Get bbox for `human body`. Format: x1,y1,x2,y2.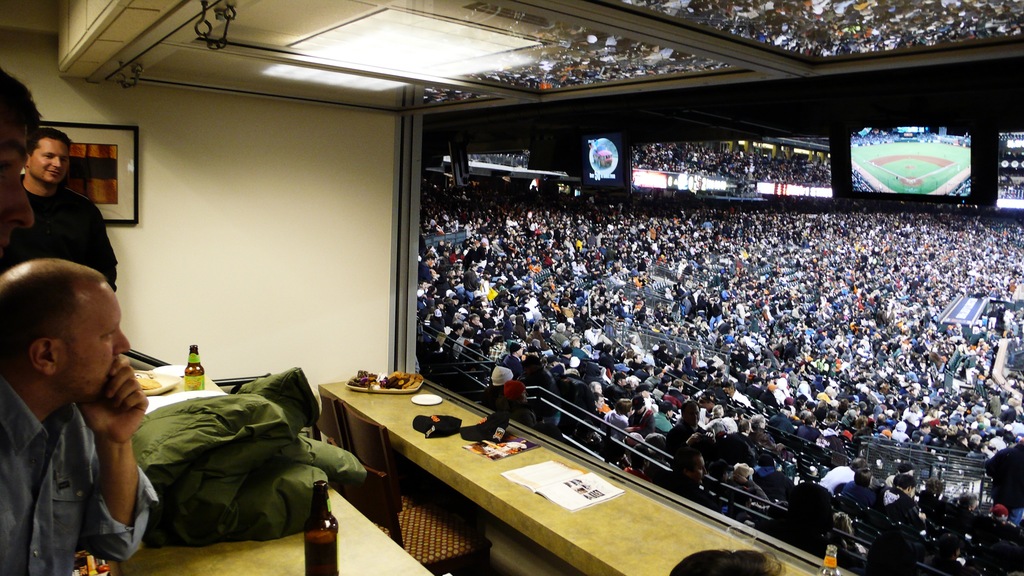
782,239,799,244.
